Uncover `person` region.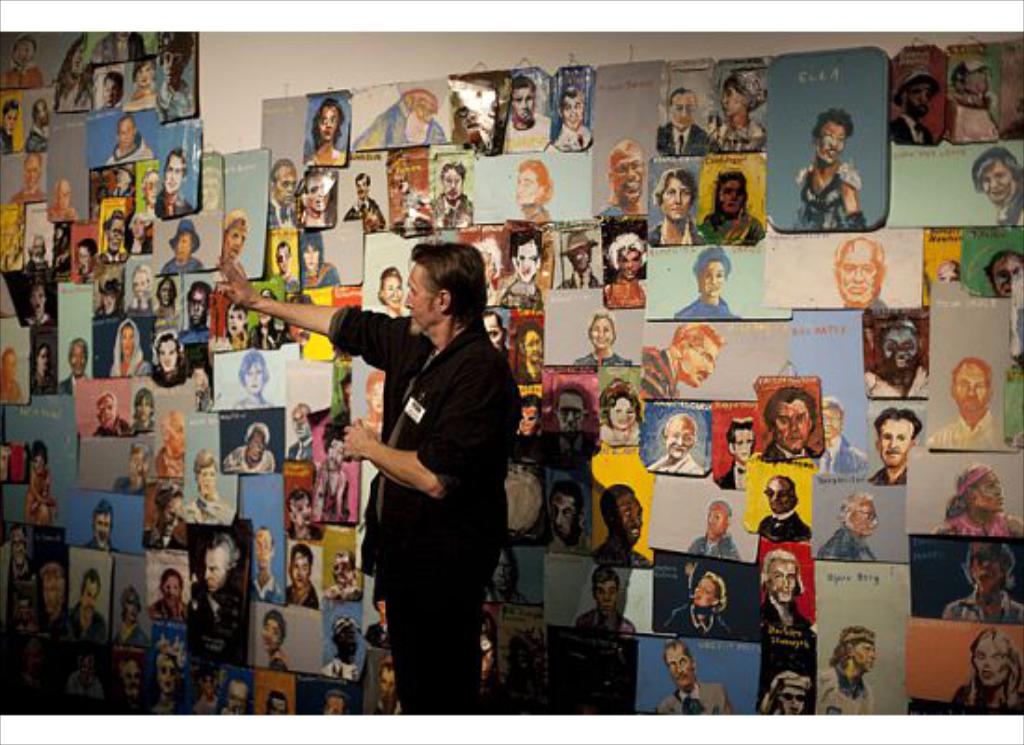
Uncovered: 283,538,317,605.
